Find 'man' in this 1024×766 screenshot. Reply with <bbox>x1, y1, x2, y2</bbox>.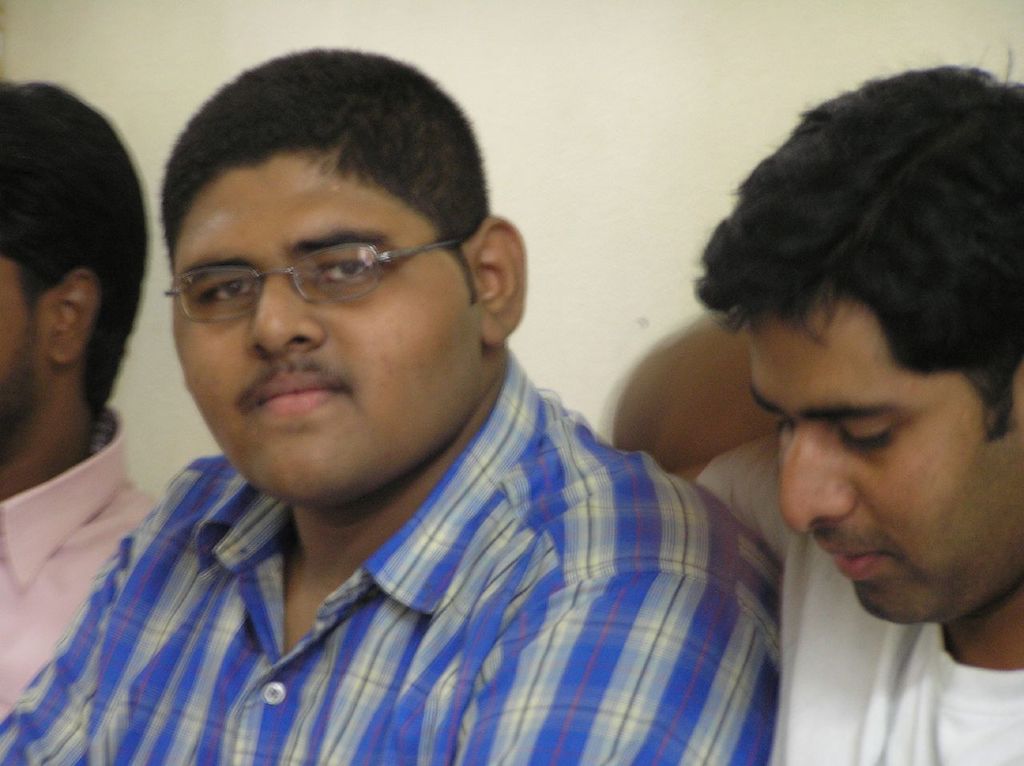
<bbox>0, 39, 798, 765</bbox>.
